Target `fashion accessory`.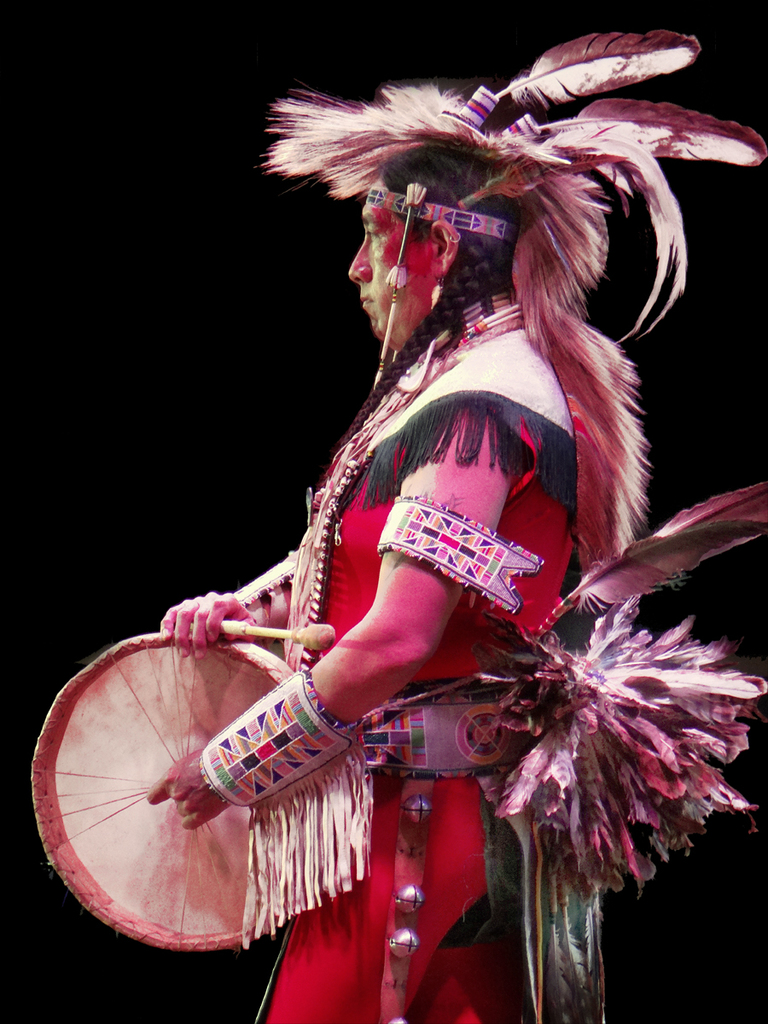
Target region: (254,27,767,345).
